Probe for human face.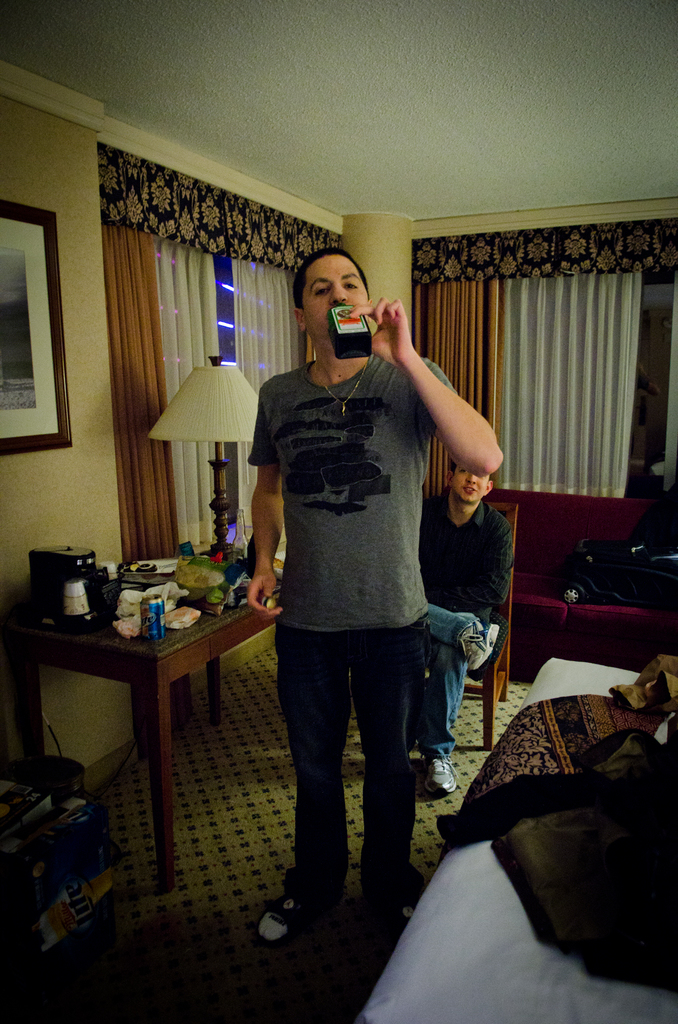
Probe result: [298, 259, 373, 337].
